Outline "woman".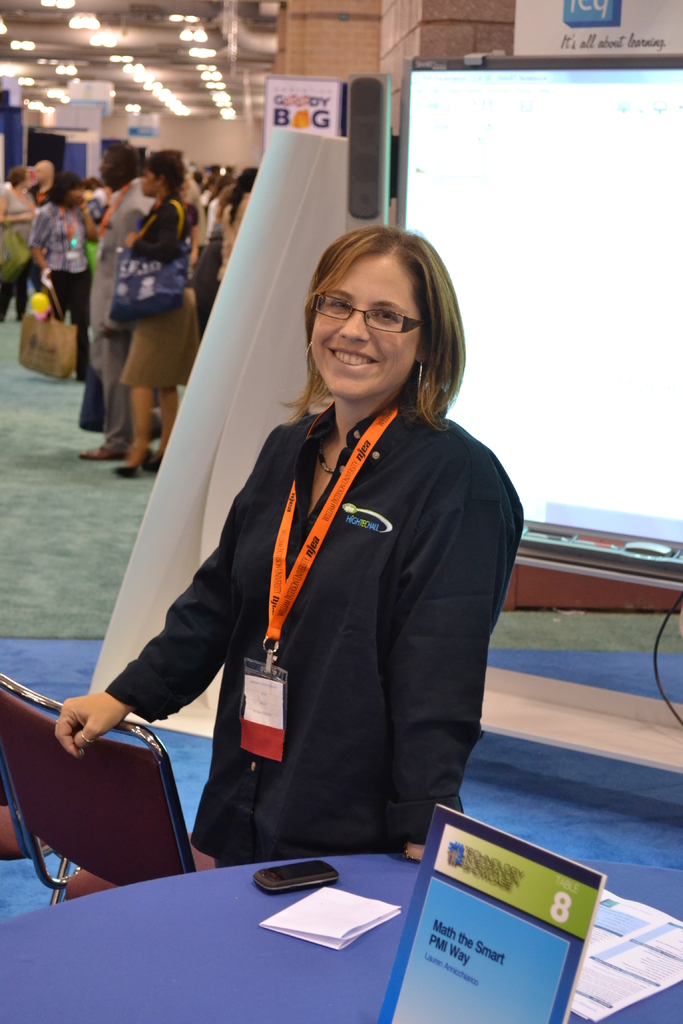
Outline: box(0, 165, 38, 323).
